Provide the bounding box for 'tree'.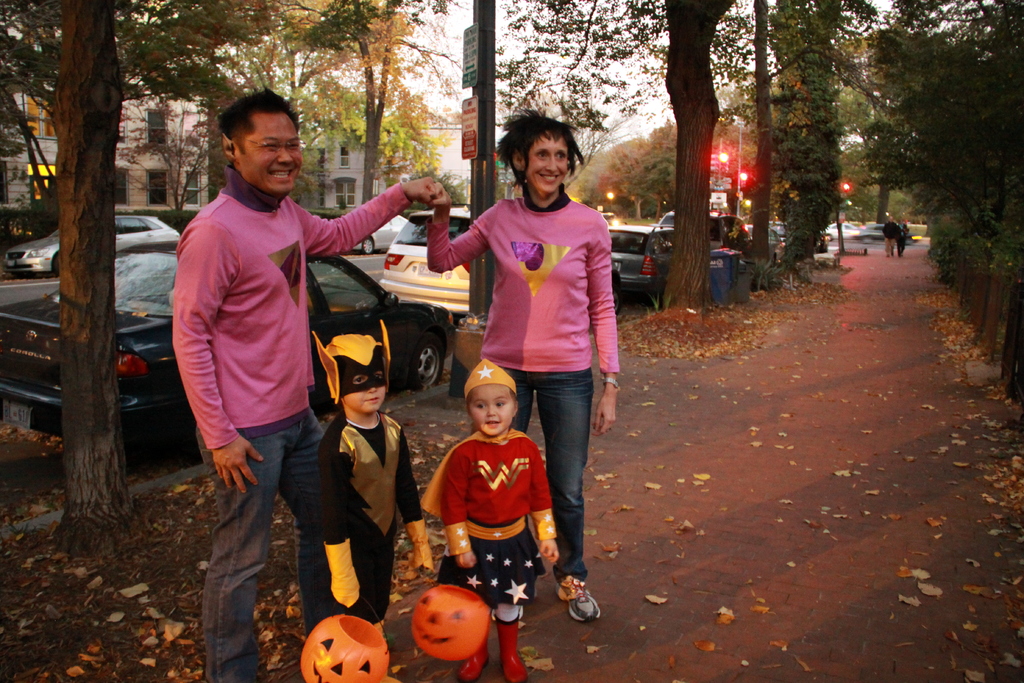
771:5:858:272.
